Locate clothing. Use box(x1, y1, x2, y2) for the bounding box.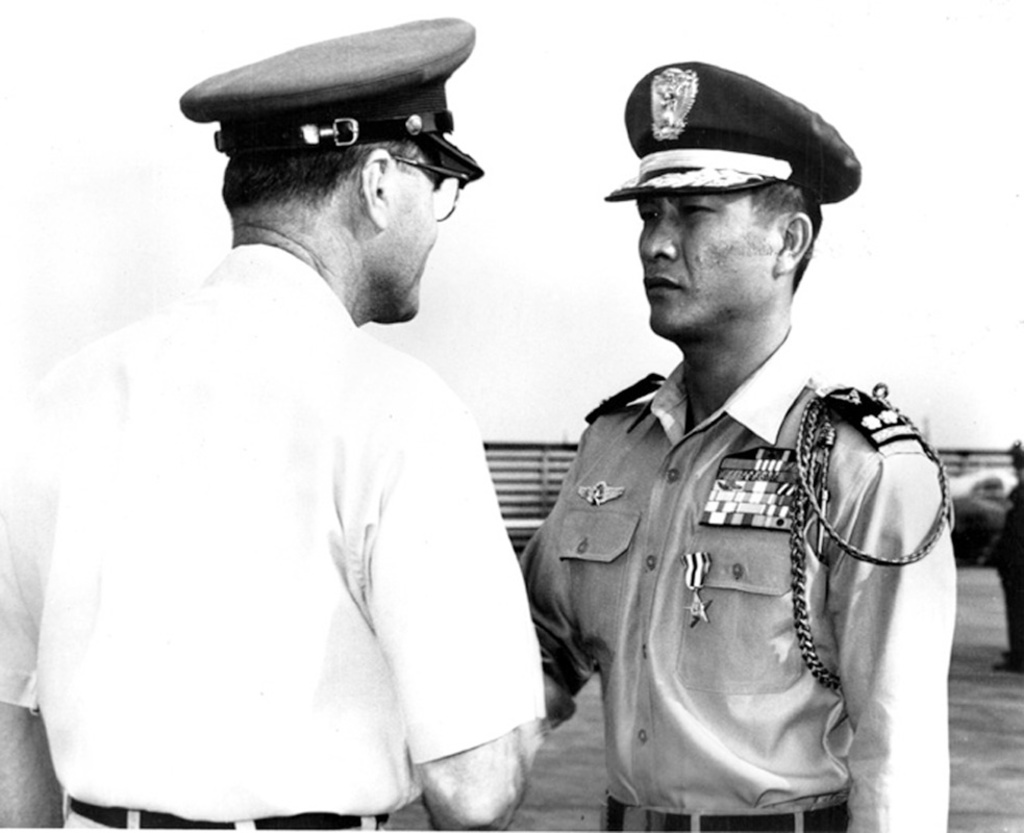
box(532, 338, 942, 821).
